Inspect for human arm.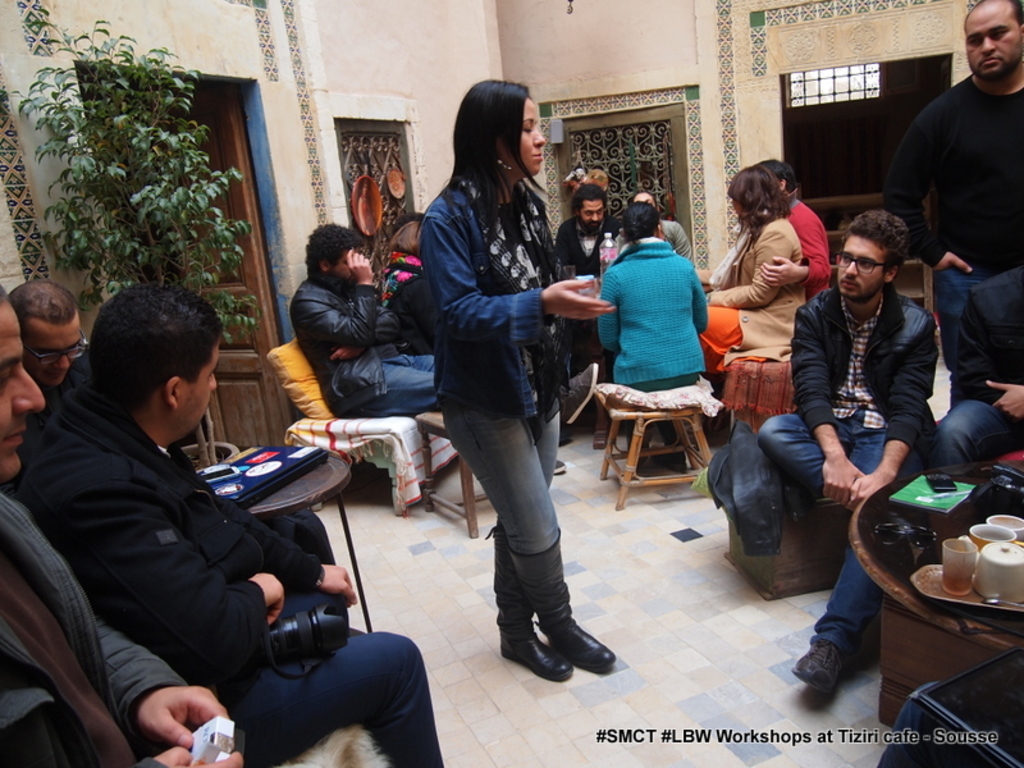
Inspection: locate(328, 296, 402, 365).
